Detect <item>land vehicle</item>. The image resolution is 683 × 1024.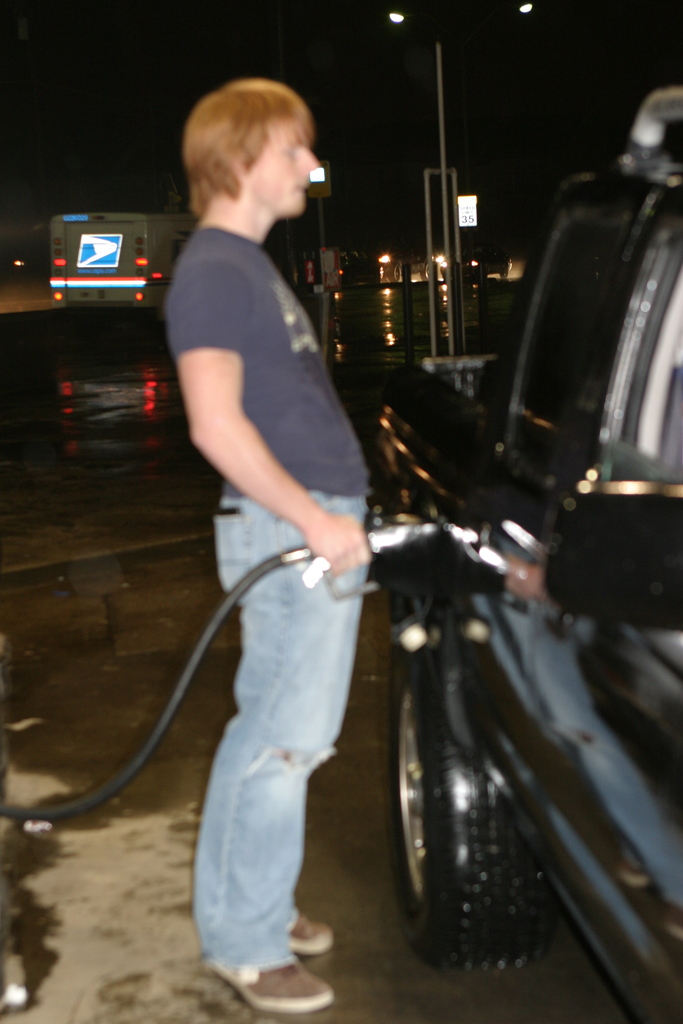
363/82/682/1023.
